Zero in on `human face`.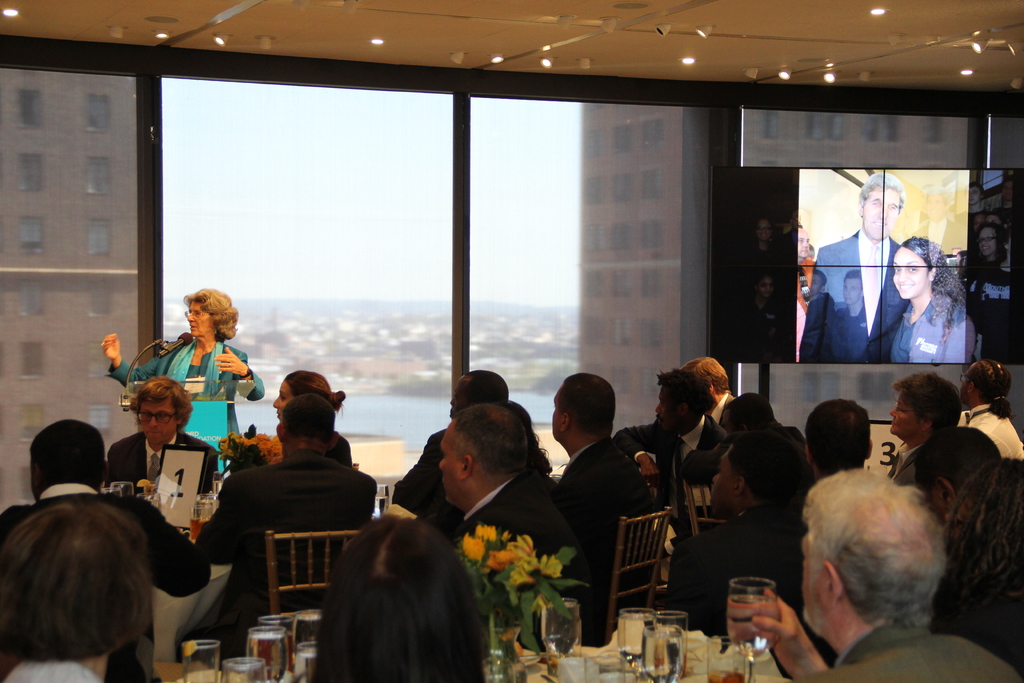
Zeroed in: bbox=(711, 446, 731, 513).
